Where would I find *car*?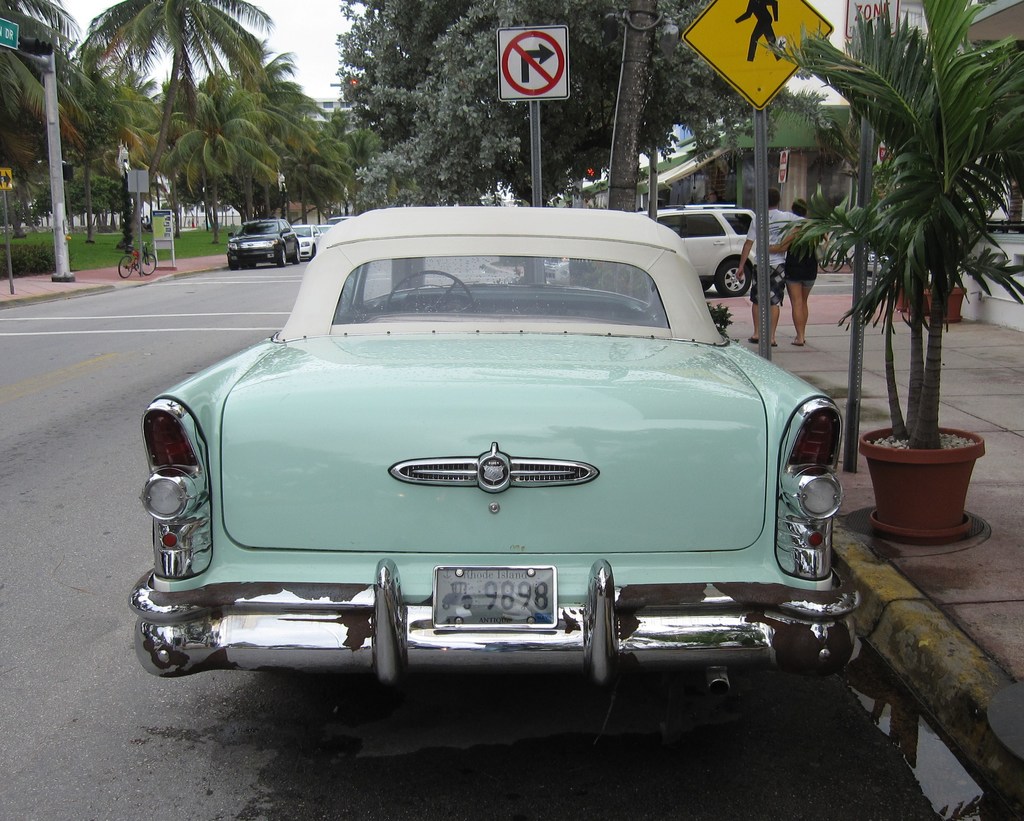
At box=[317, 224, 325, 236].
